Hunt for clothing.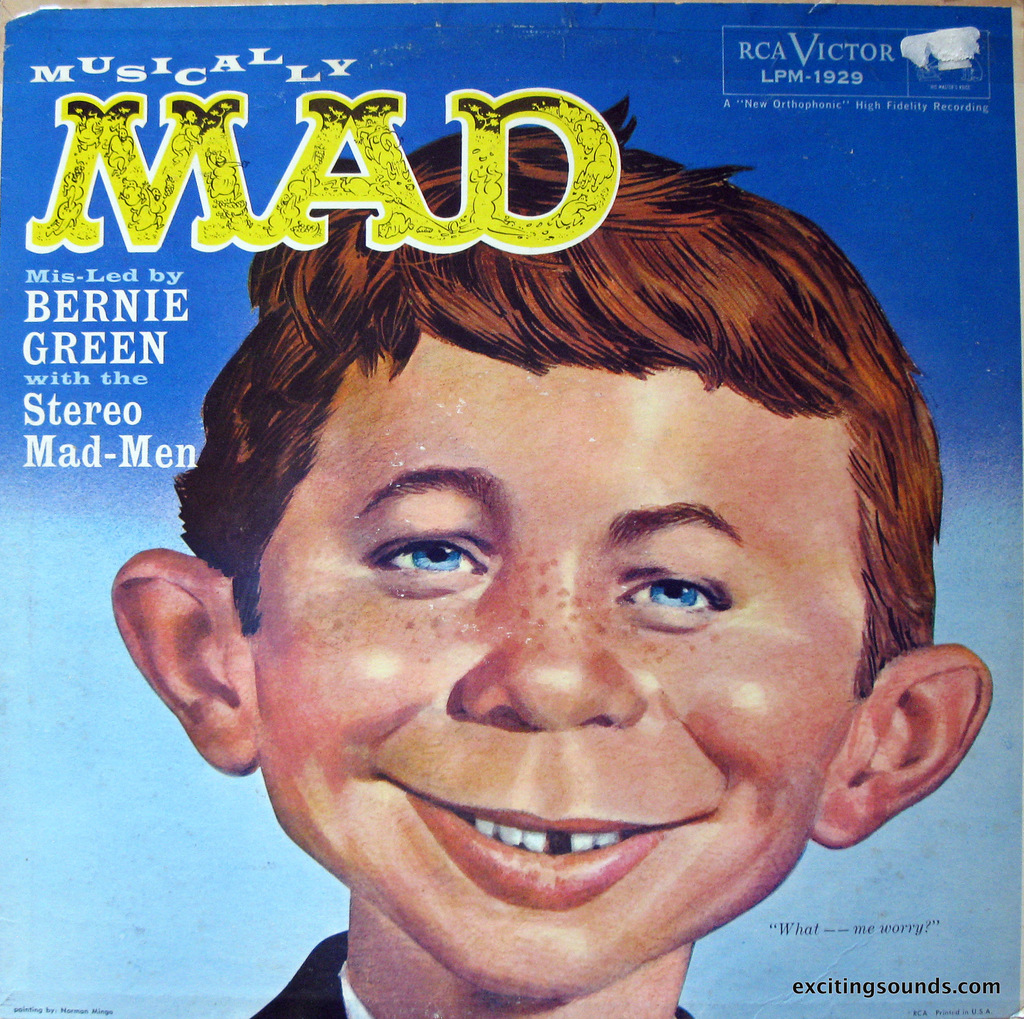
Hunted down at (244,922,707,1018).
